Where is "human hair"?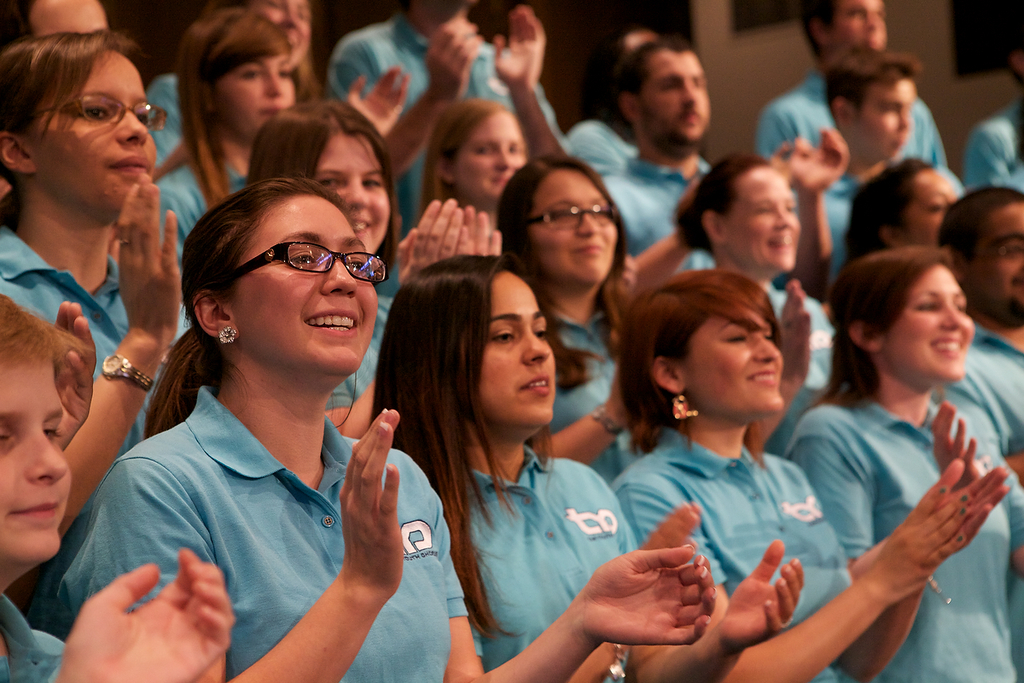
detection(823, 49, 923, 127).
